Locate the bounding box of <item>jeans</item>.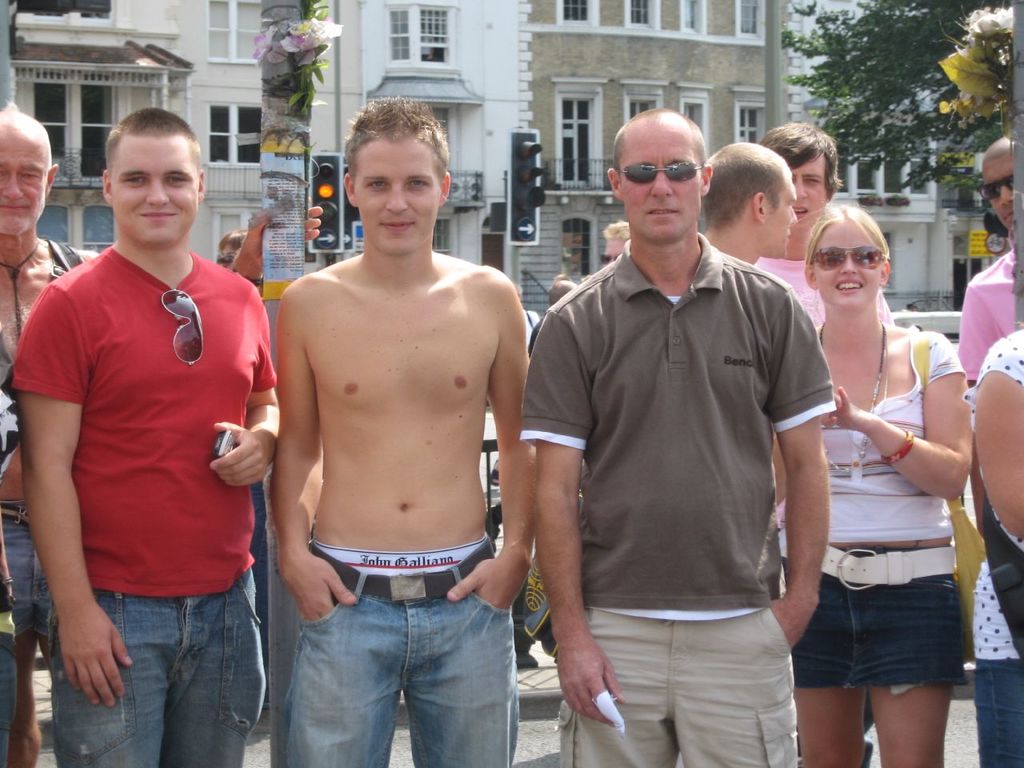
Bounding box: <bbox>0, 626, 16, 767</bbox>.
